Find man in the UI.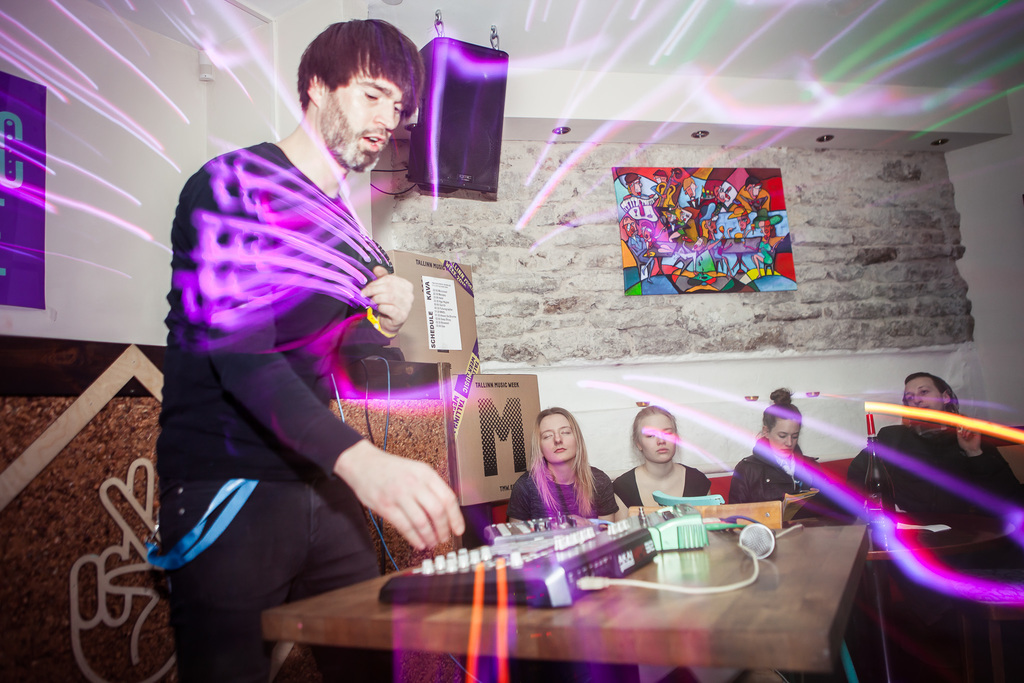
UI element at l=129, t=29, r=493, b=668.
